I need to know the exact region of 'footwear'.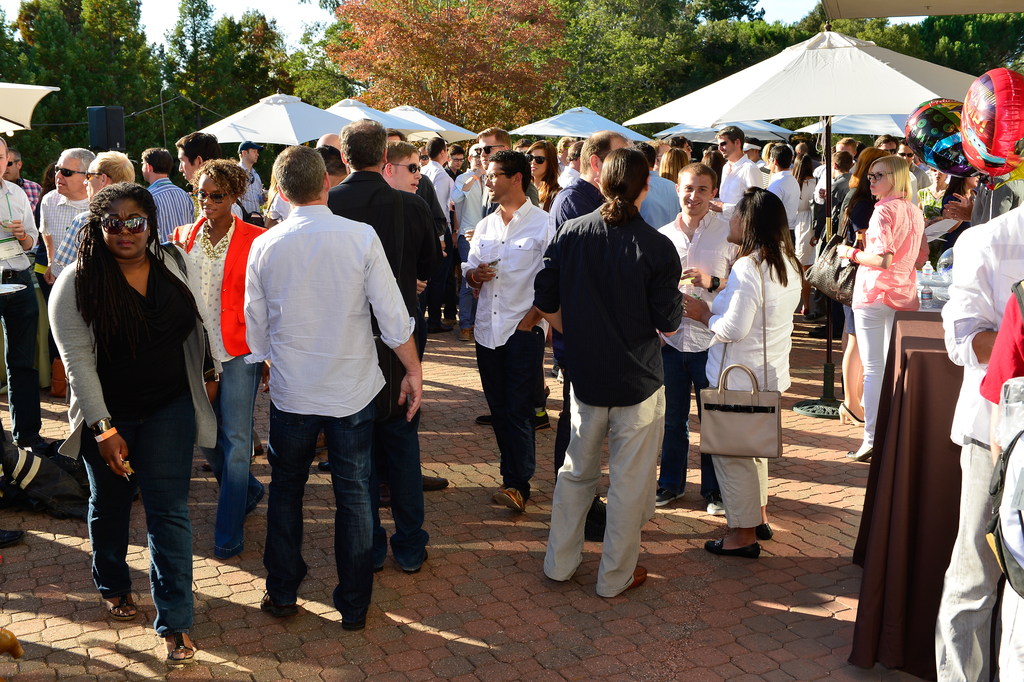
Region: rect(261, 586, 292, 626).
